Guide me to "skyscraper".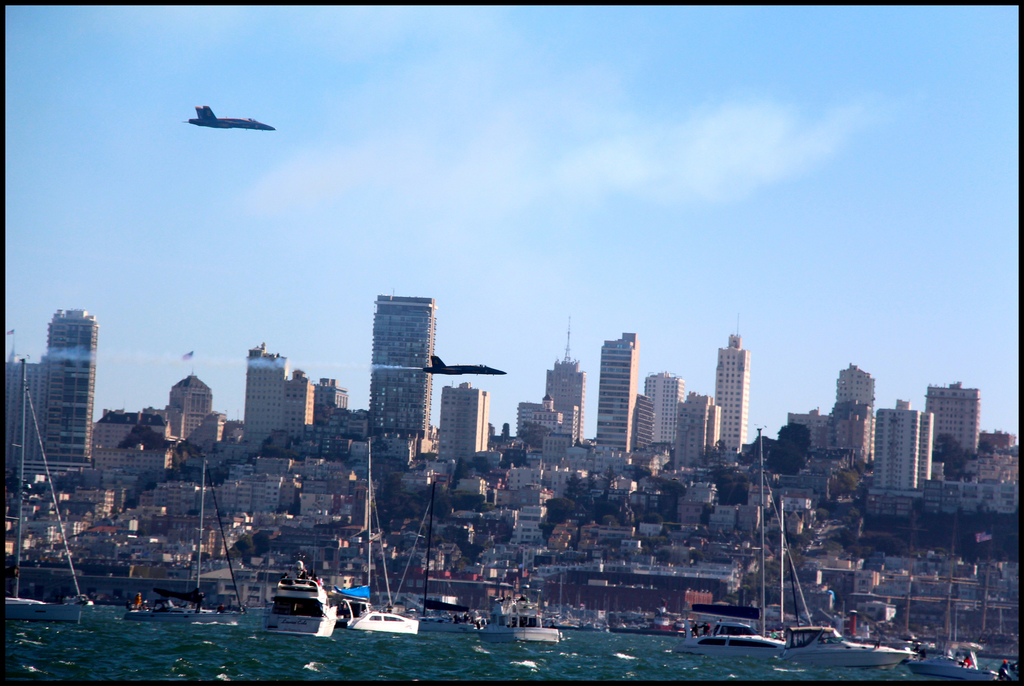
Guidance: (35,303,101,467).
